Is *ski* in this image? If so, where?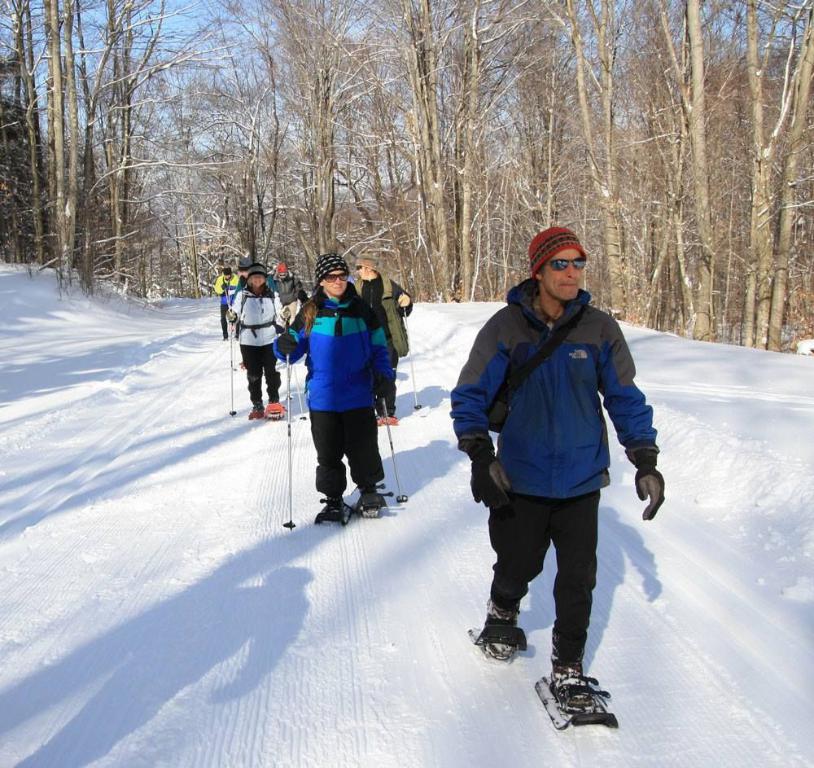
Yes, at 521:657:629:739.
